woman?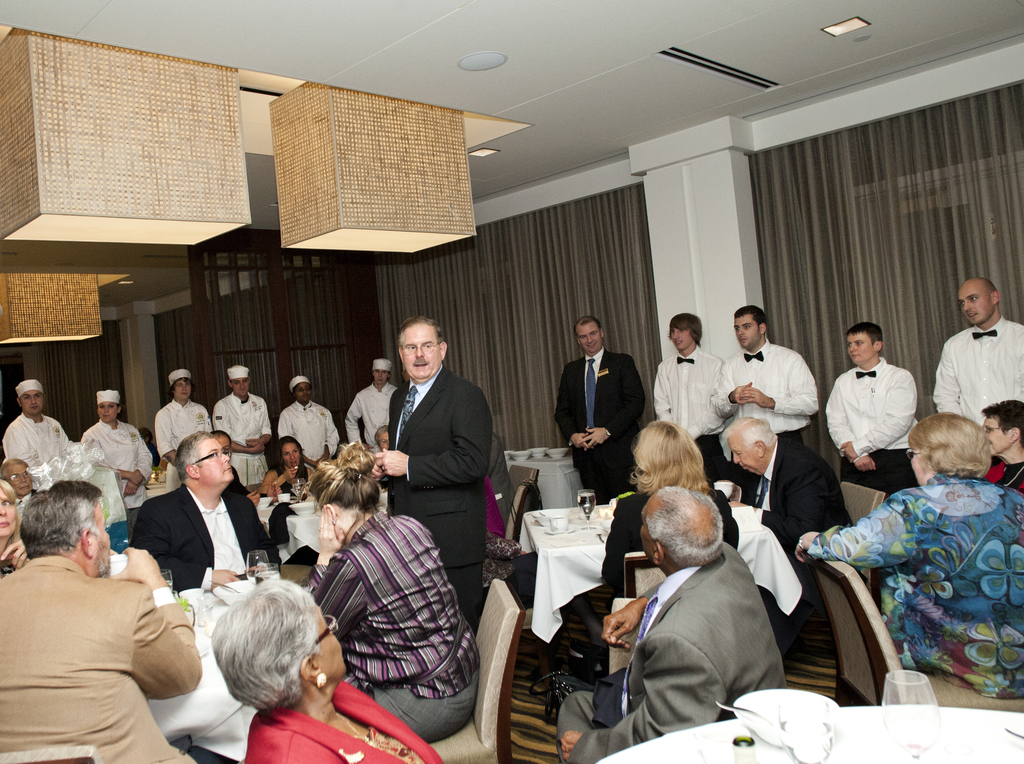
[left=979, top=399, right=1023, bottom=492]
